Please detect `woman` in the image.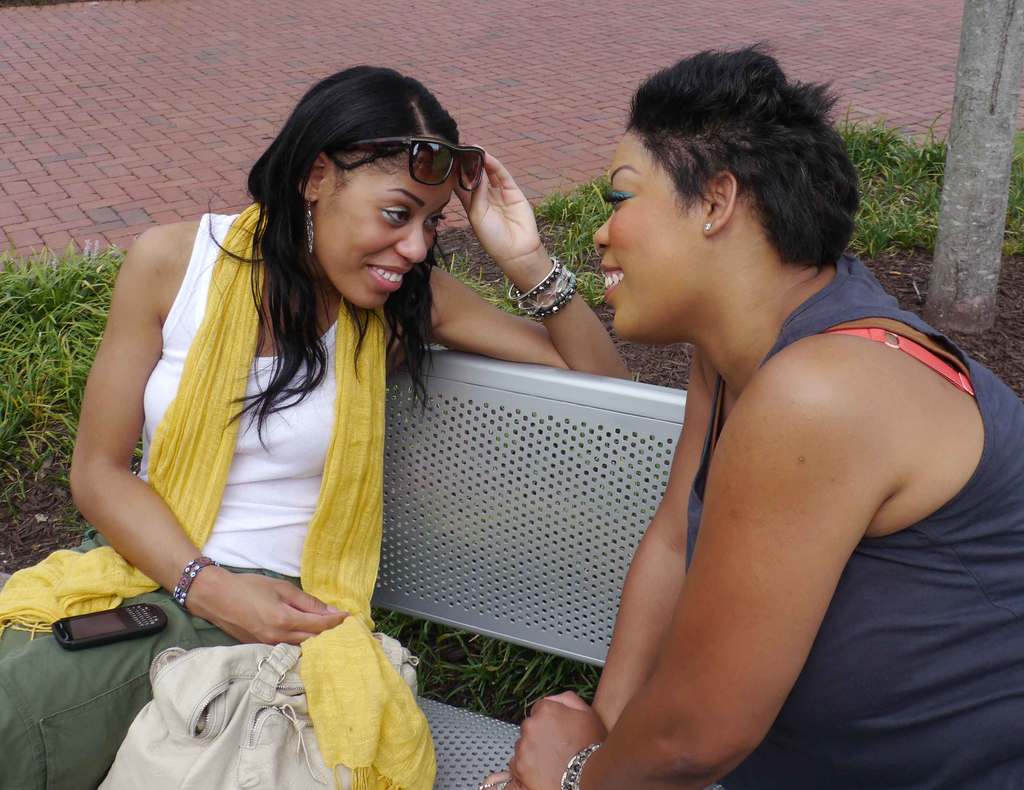
x1=483 y1=38 x2=1023 y2=789.
